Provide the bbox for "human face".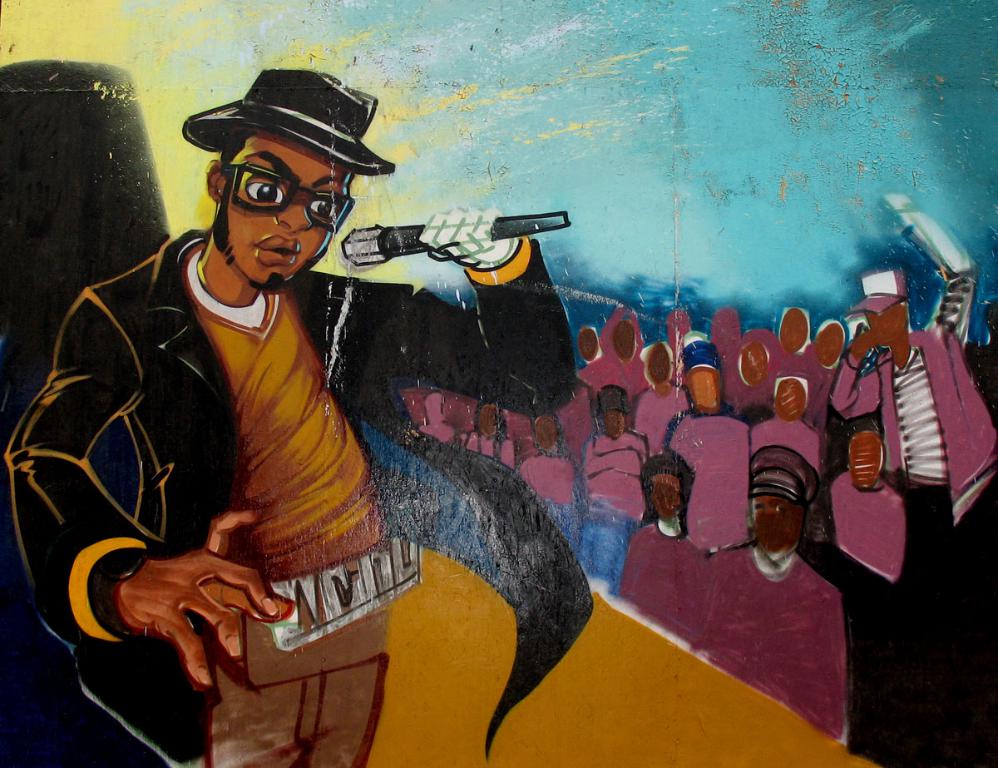
select_region(814, 325, 842, 367).
